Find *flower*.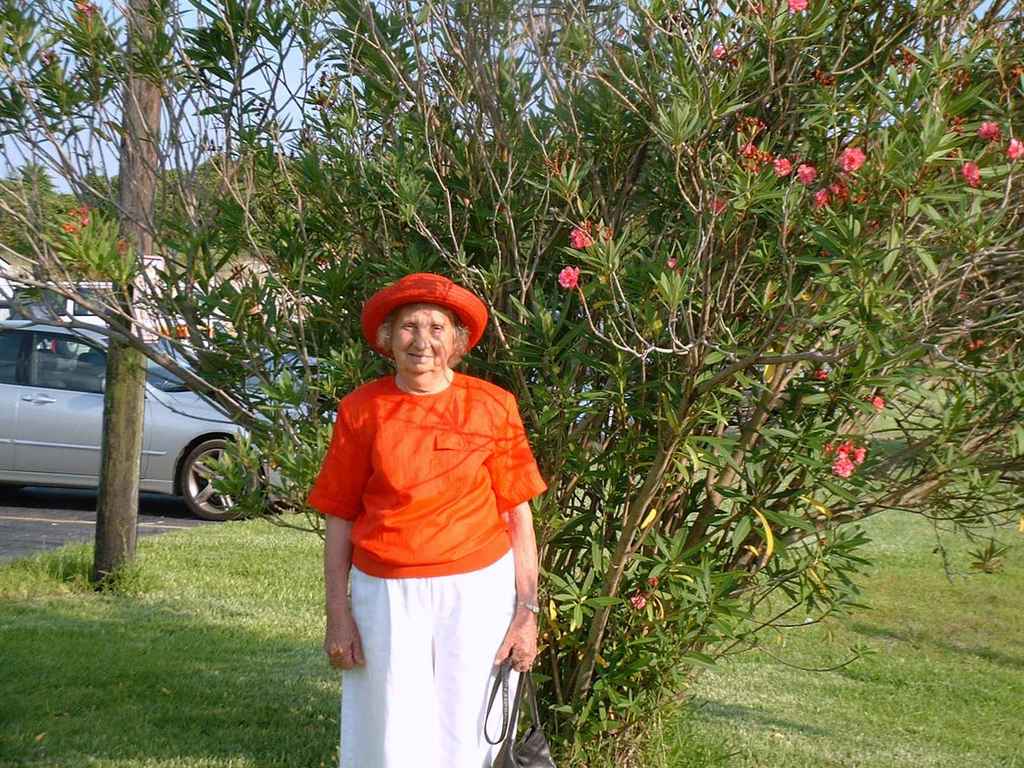
locate(977, 122, 1001, 140).
